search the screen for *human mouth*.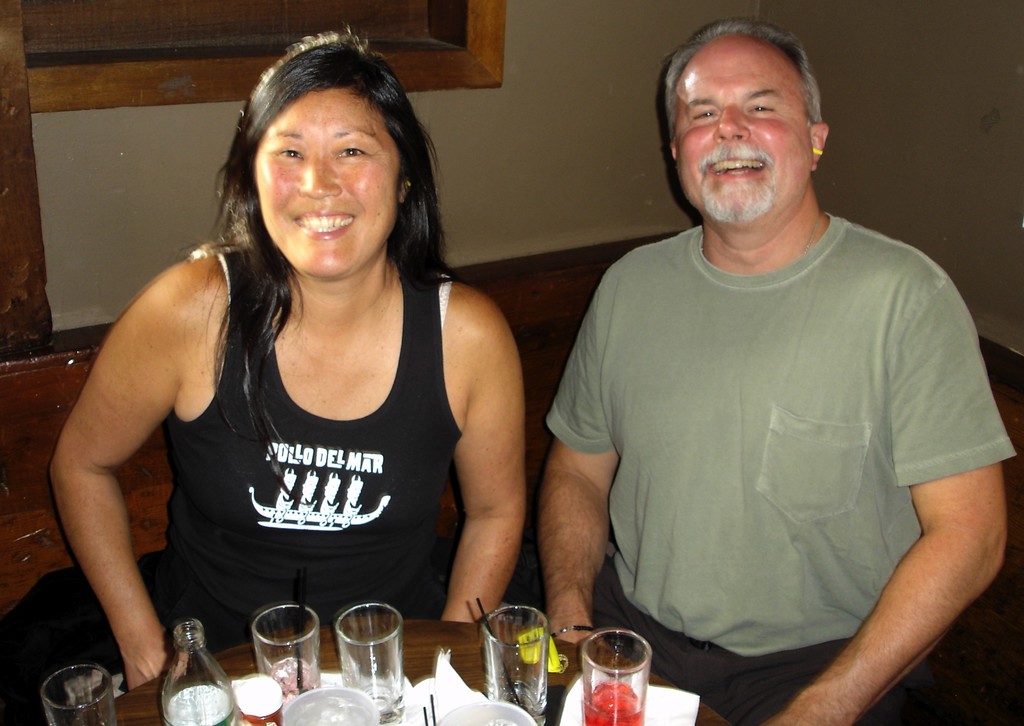
Found at 285/212/353/242.
